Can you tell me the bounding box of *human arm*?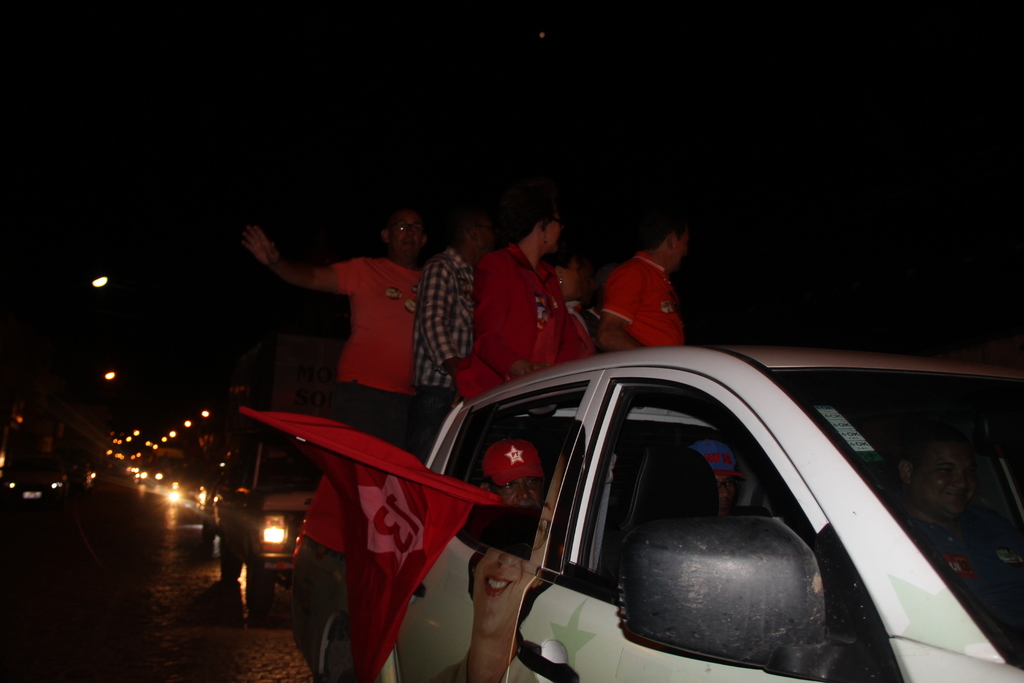
[x1=591, y1=263, x2=643, y2=352].
